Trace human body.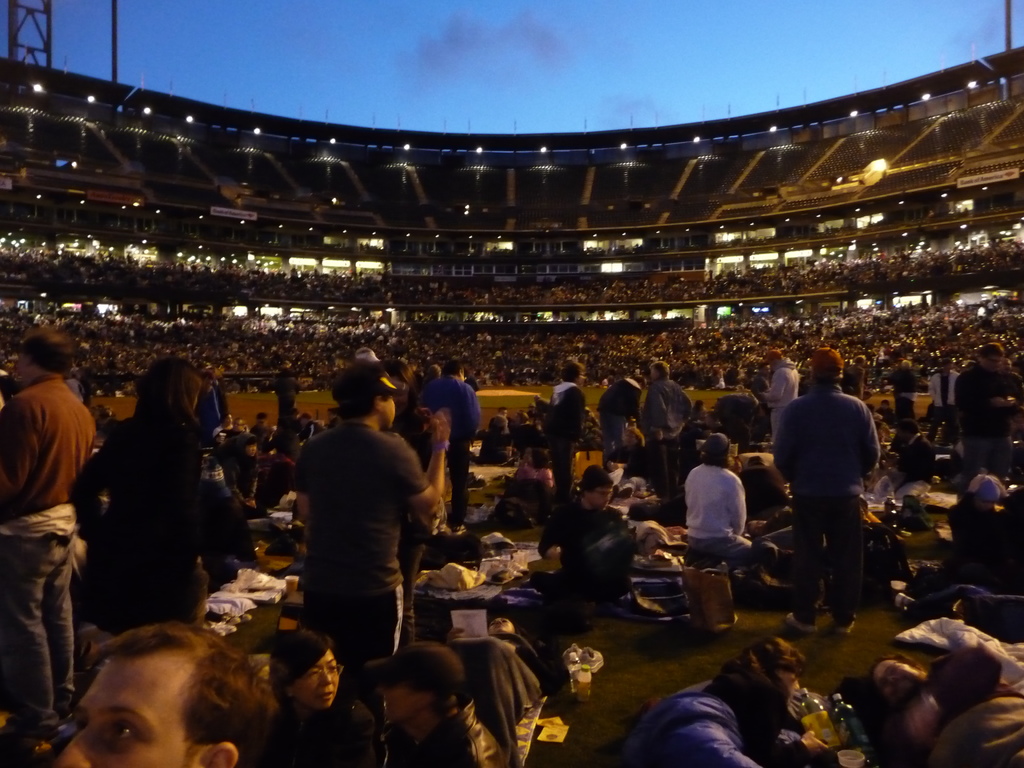
Traced to <box>749,268,764,278</box>.
